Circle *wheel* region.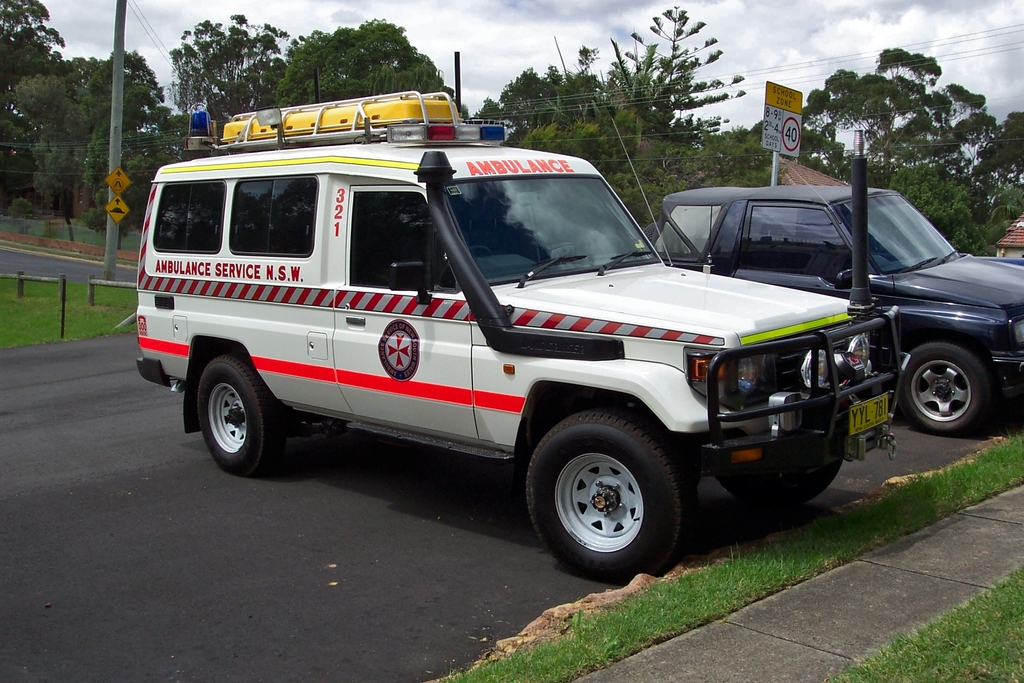
Region: bbox=[474, 242, 493, 261].
